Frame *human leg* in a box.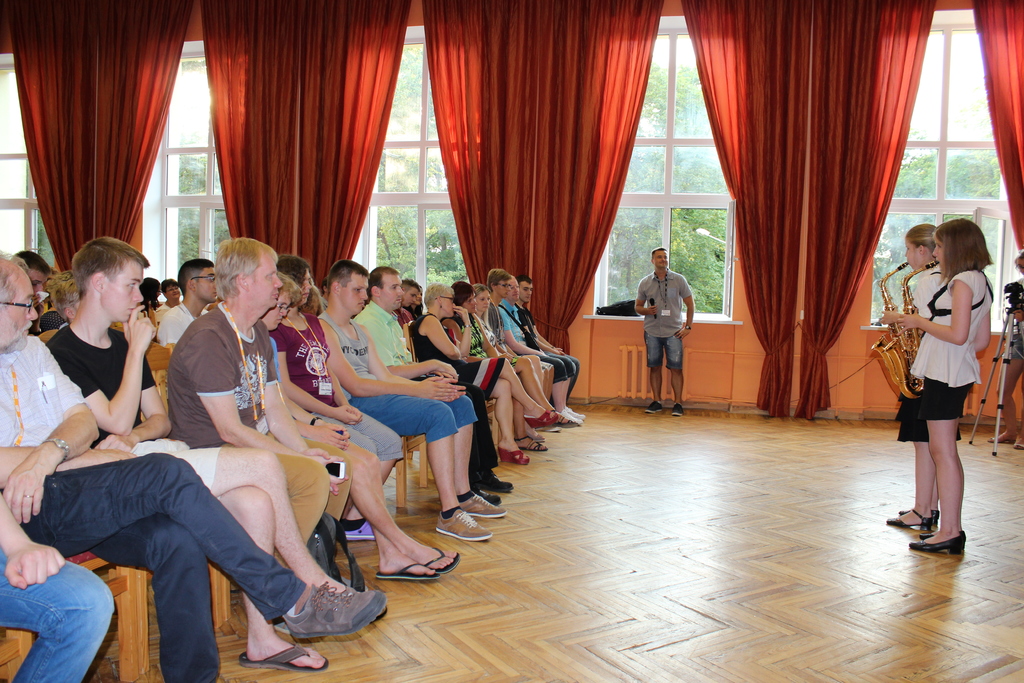
(left=20, top=449, right=388, bottom=642).
